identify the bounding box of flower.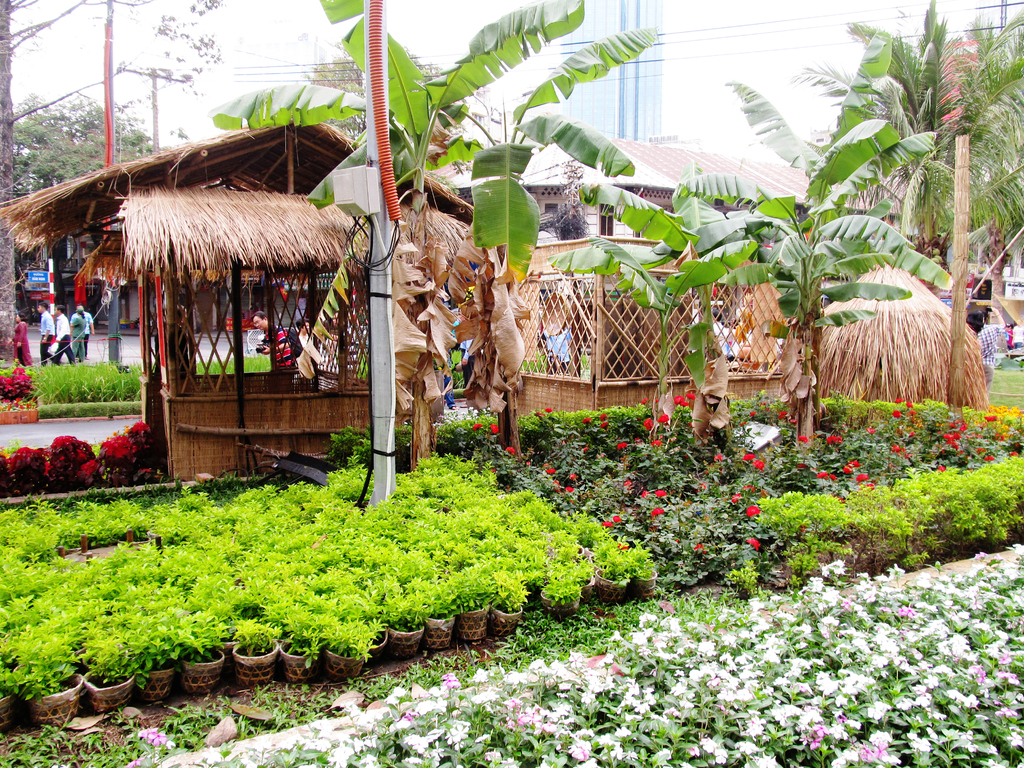
x1=907, y1=397, x2=912, y2=408.
